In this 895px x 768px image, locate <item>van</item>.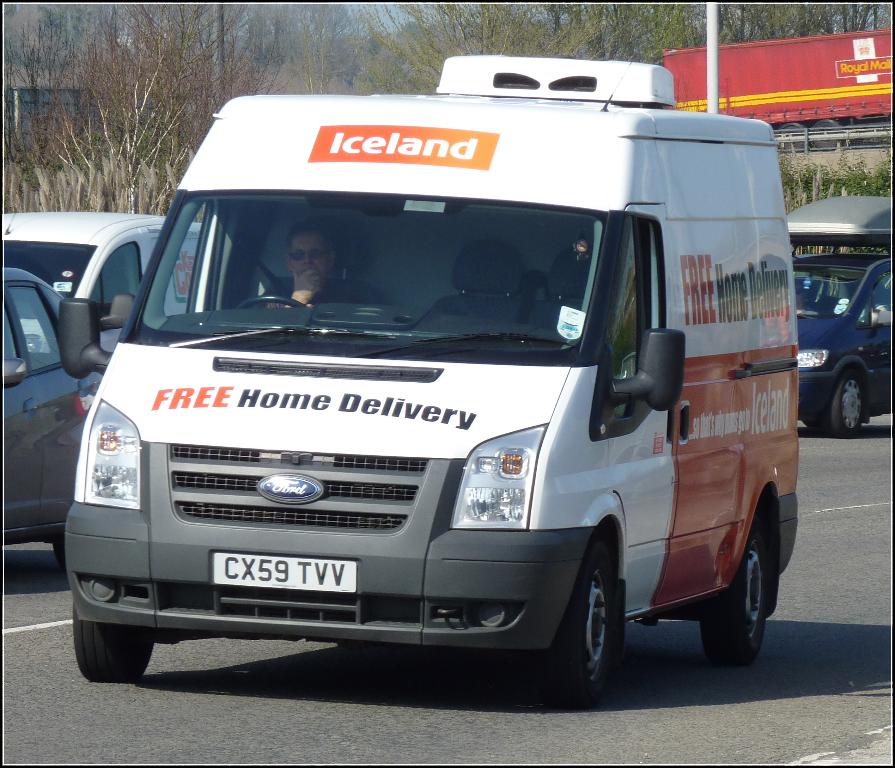
Bounding box: [x1=4, y1=208, x2=204, y2=348].
